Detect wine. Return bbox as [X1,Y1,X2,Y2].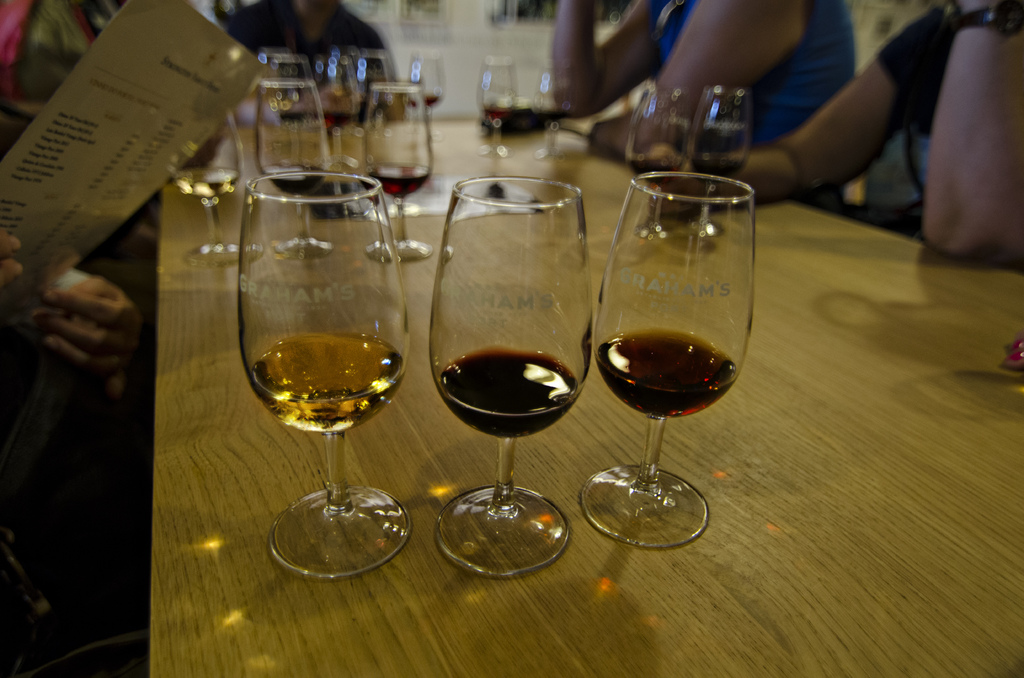
[260,166,337,197].
